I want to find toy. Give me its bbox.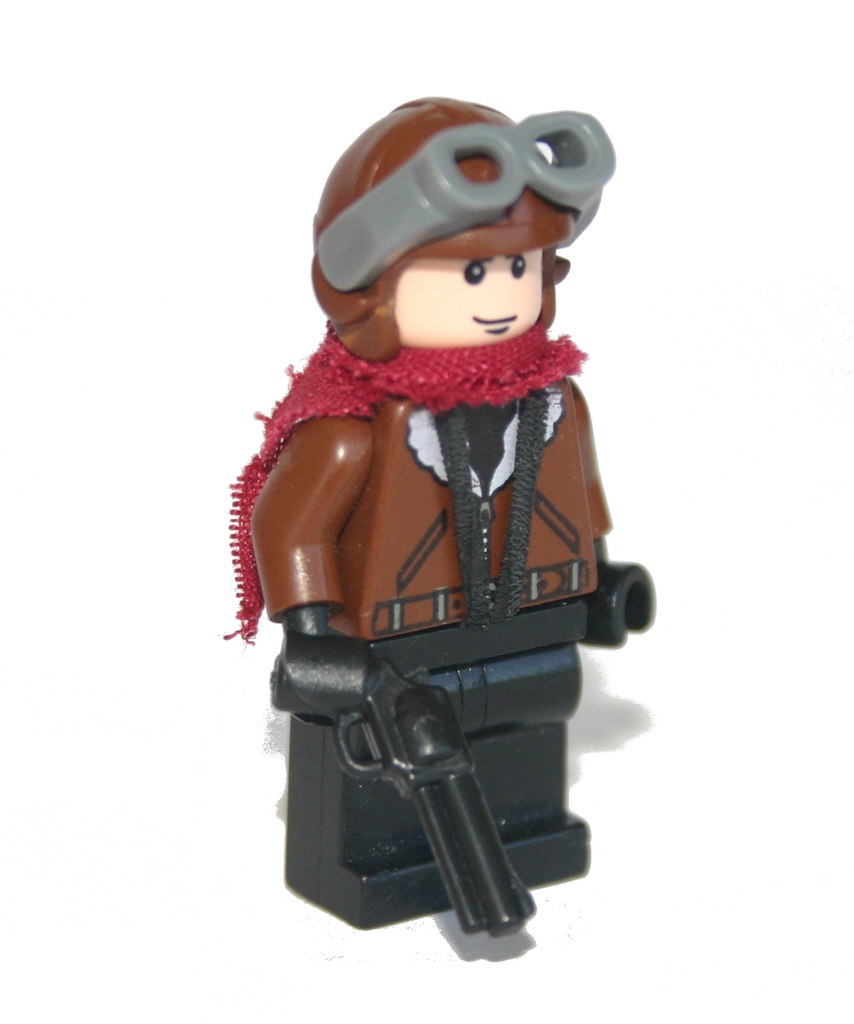
locate(197, 81, 664, 893).
